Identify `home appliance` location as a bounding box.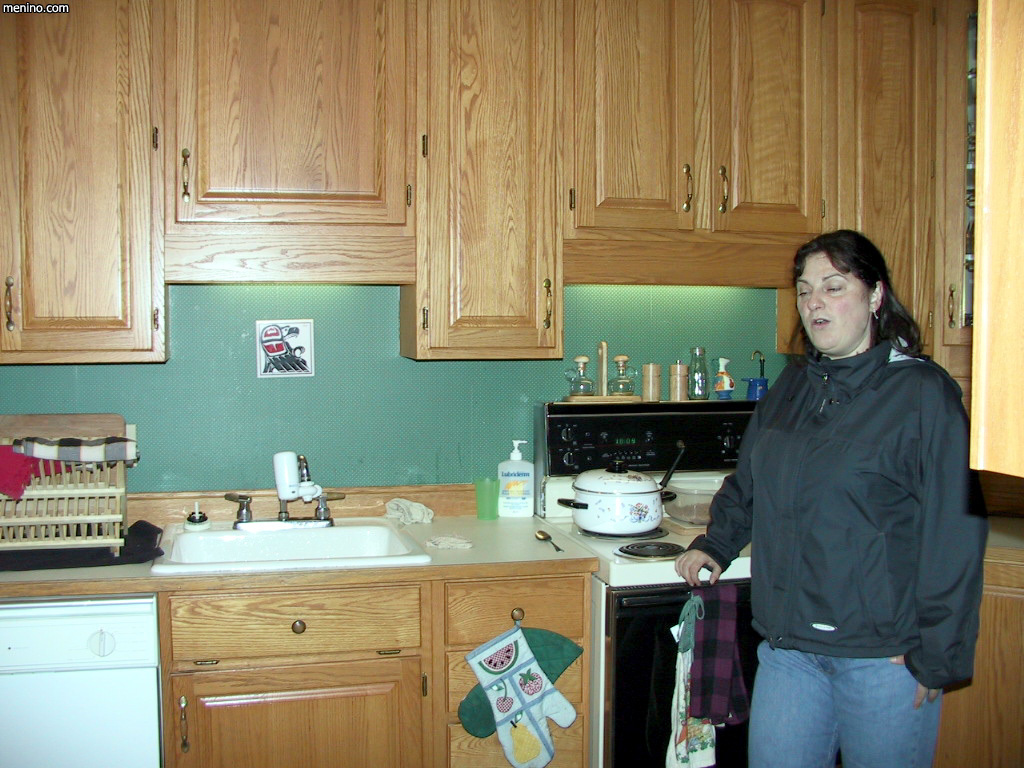
crop(531, 397, 760, 767).
